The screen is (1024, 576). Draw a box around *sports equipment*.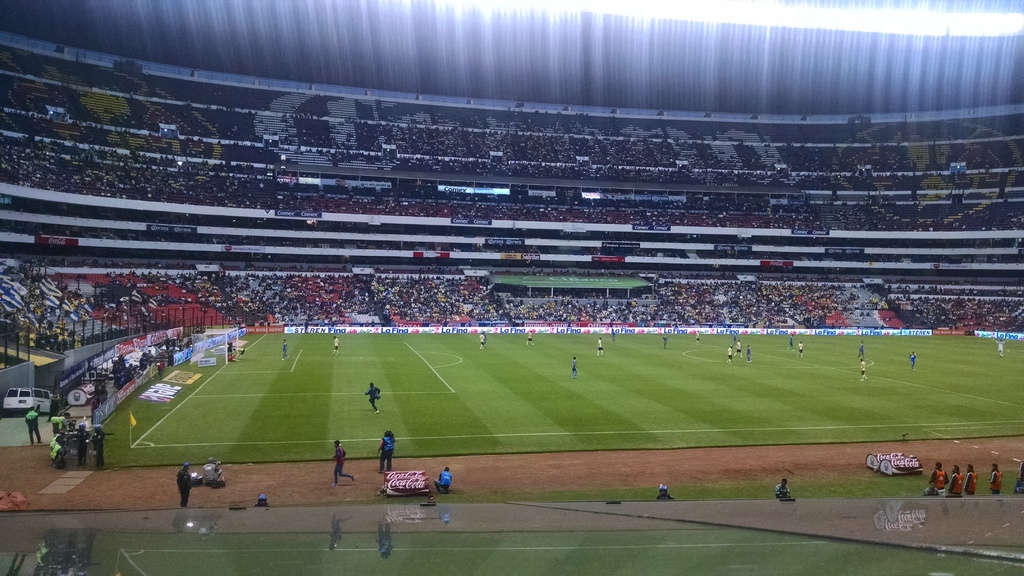
<bbox>348, 471, 356, 482</bbox>.
